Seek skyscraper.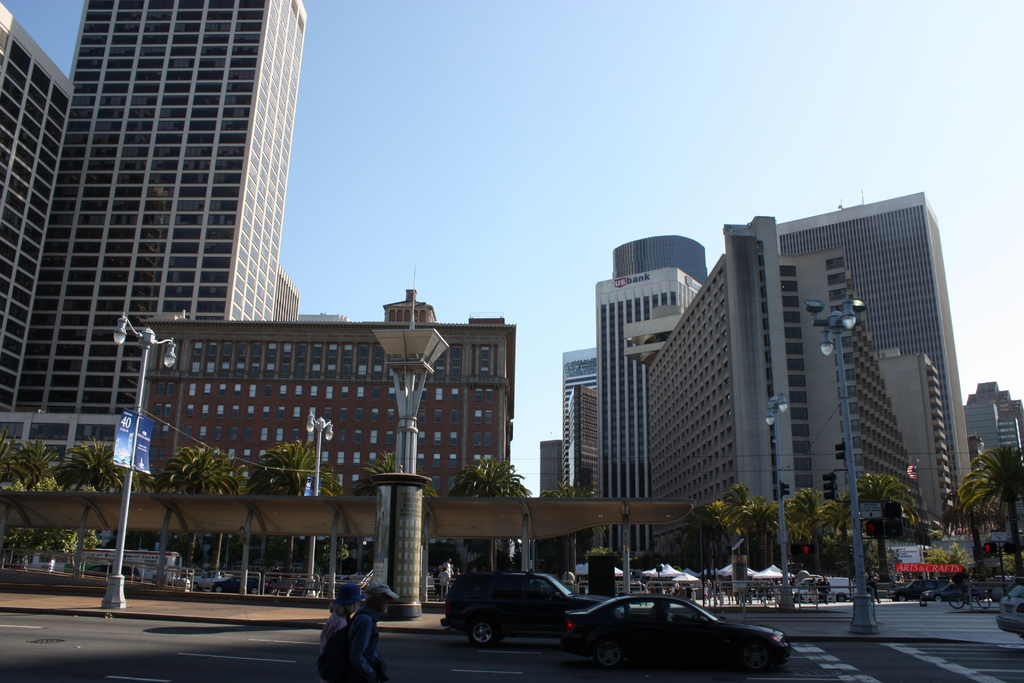
locate(28, 3, 357, 406).
